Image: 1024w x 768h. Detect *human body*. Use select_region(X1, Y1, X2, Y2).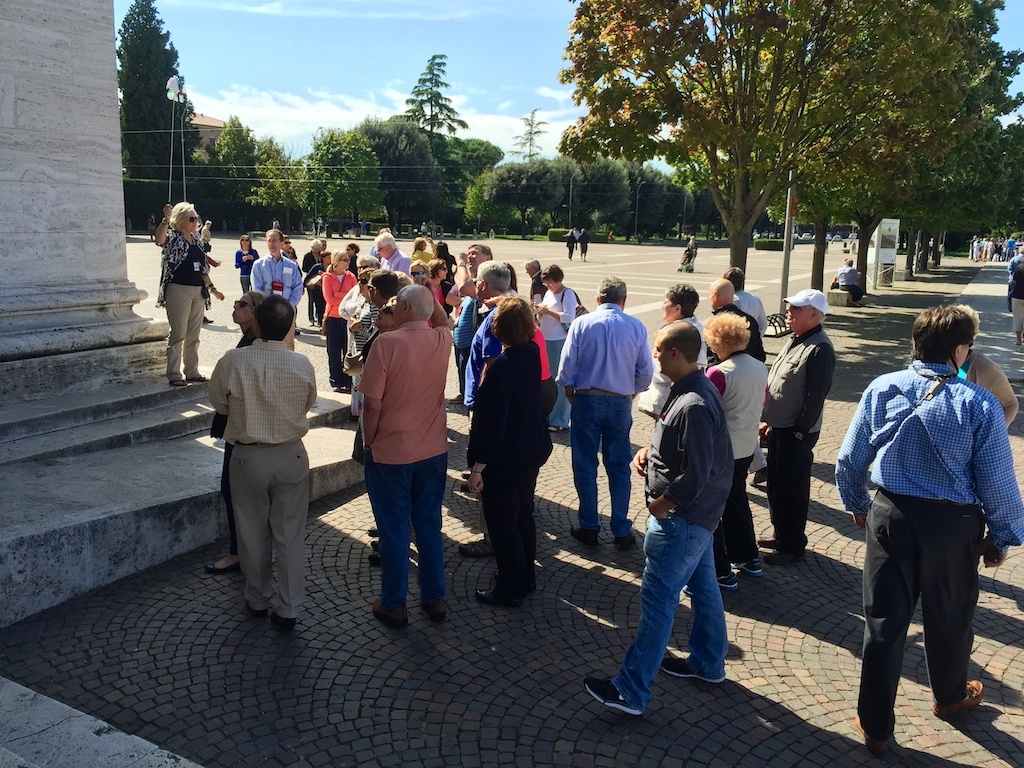
select_region(756, 271, 836, 559).
